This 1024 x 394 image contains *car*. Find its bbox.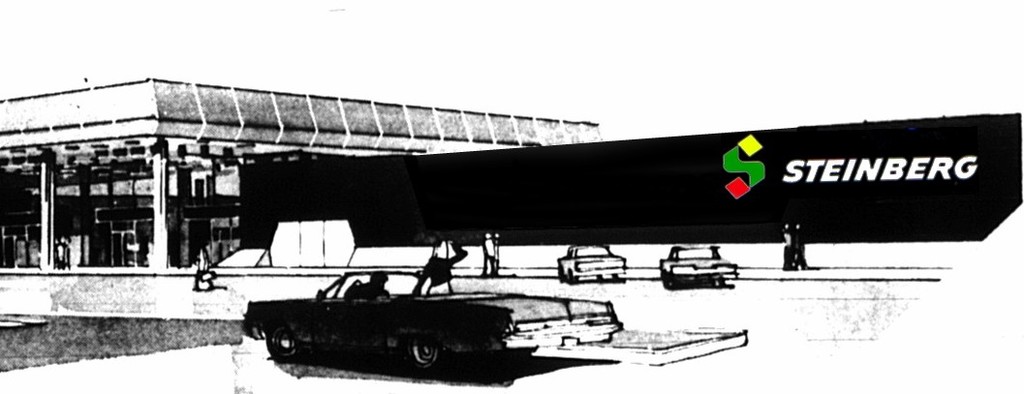
Rect(556, 239, 624, 286).
